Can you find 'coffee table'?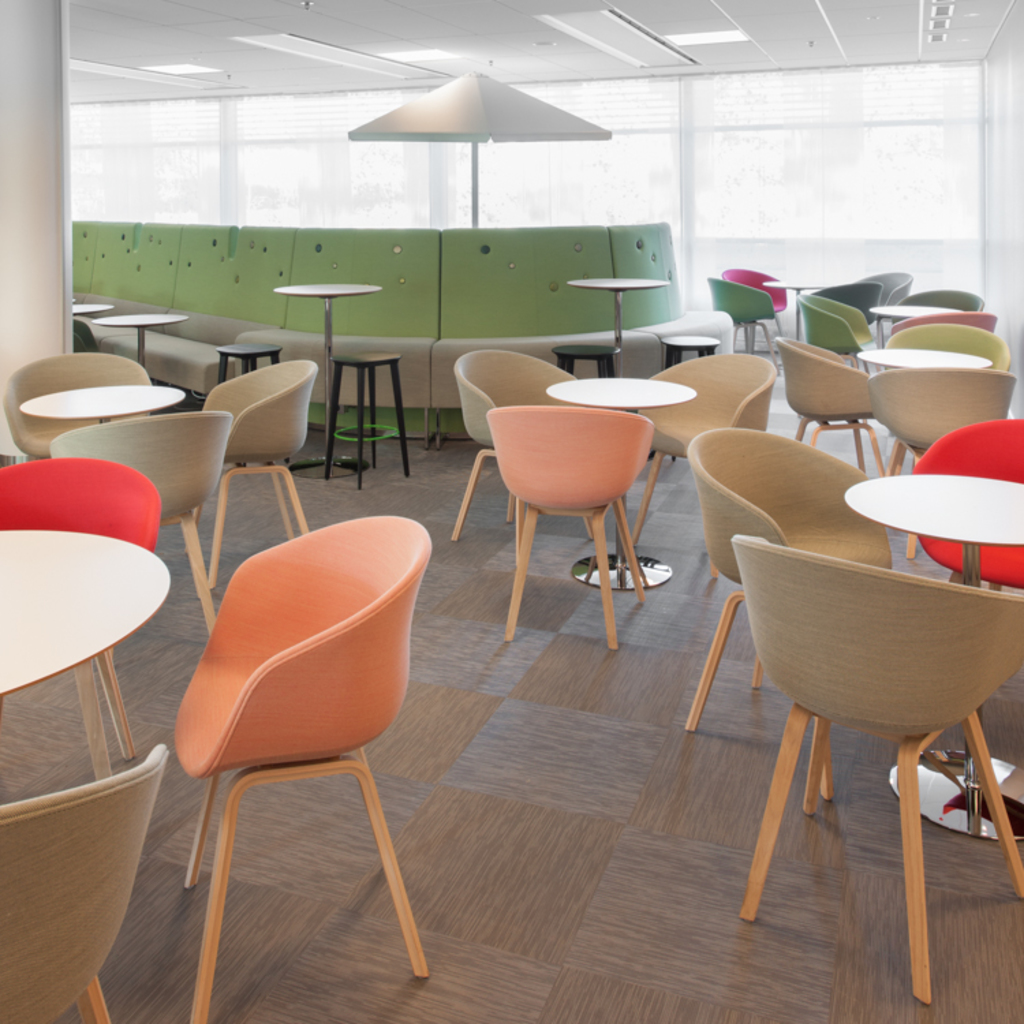
Yes, bounding box: Rect(867, 299, 945, 333).
